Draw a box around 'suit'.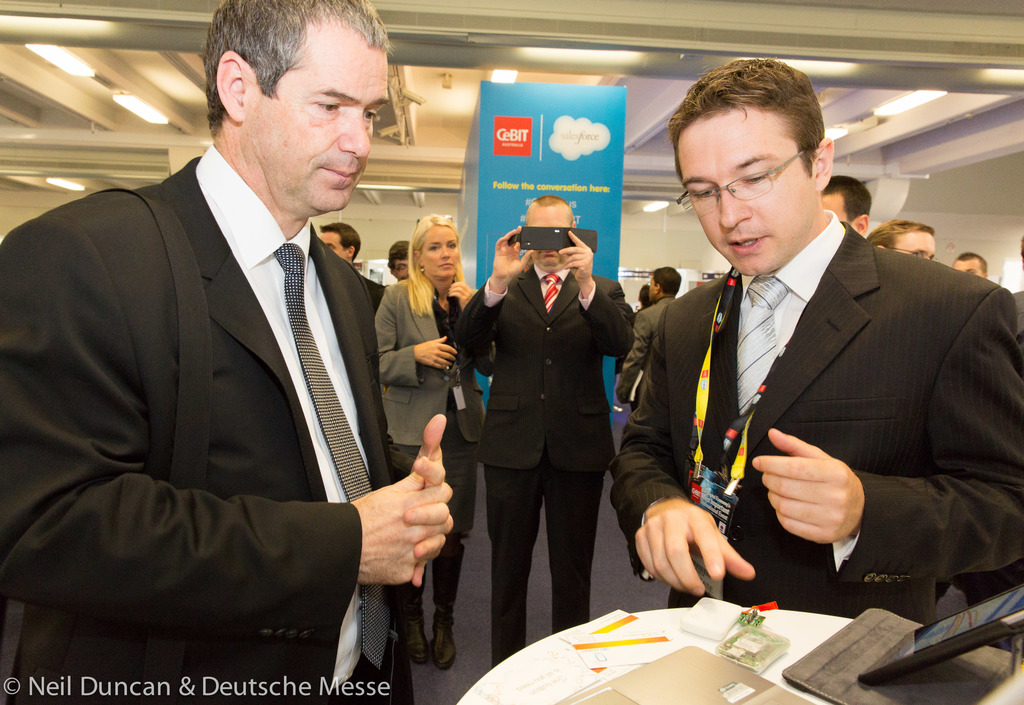
{"x1": 452, "y1": 261, "x2": 631, "y2": 667}.
